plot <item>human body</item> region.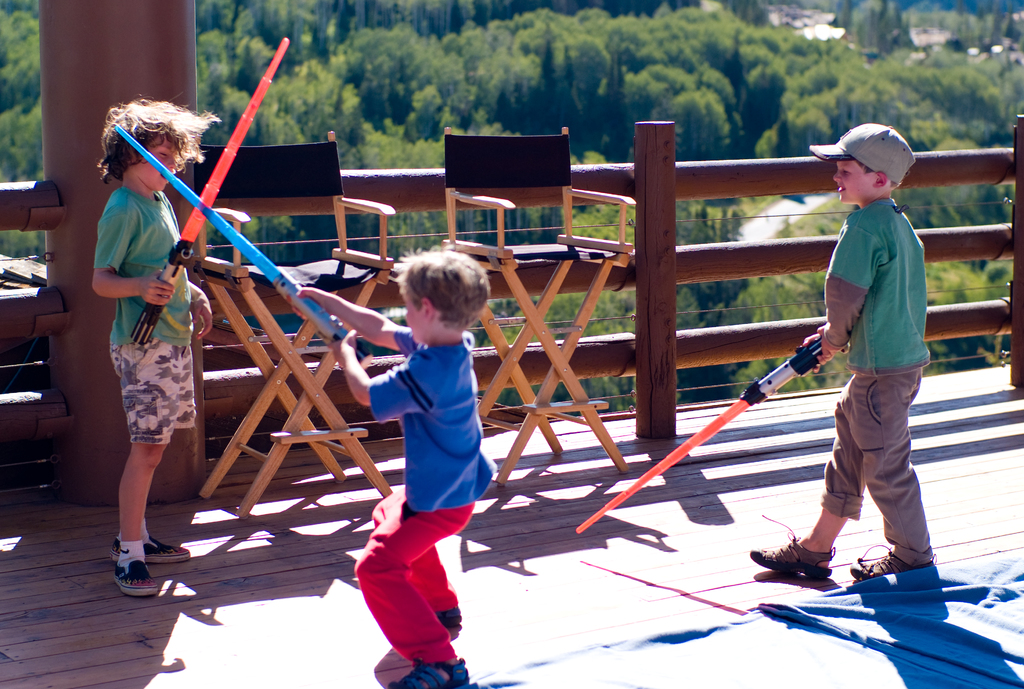
Plotted at 806:156:951:602.
